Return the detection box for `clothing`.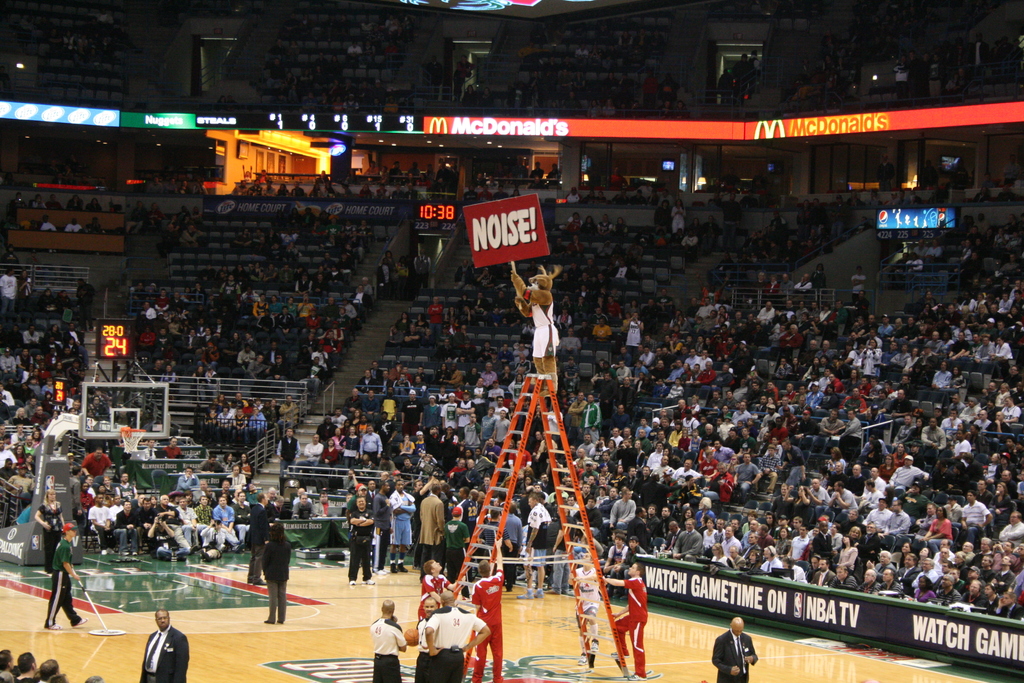
<box>424,605,486,682</box>.
